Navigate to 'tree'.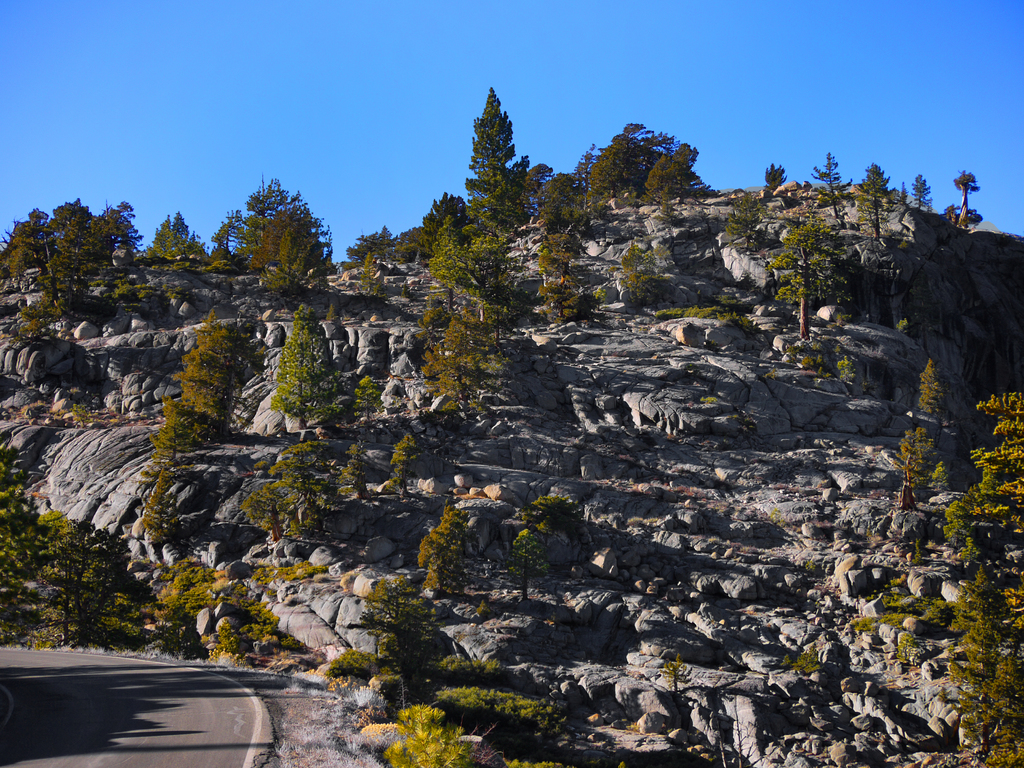
Navigation target: {"left": 32, "top": 191, "right": 118, "bottom": 346}.
